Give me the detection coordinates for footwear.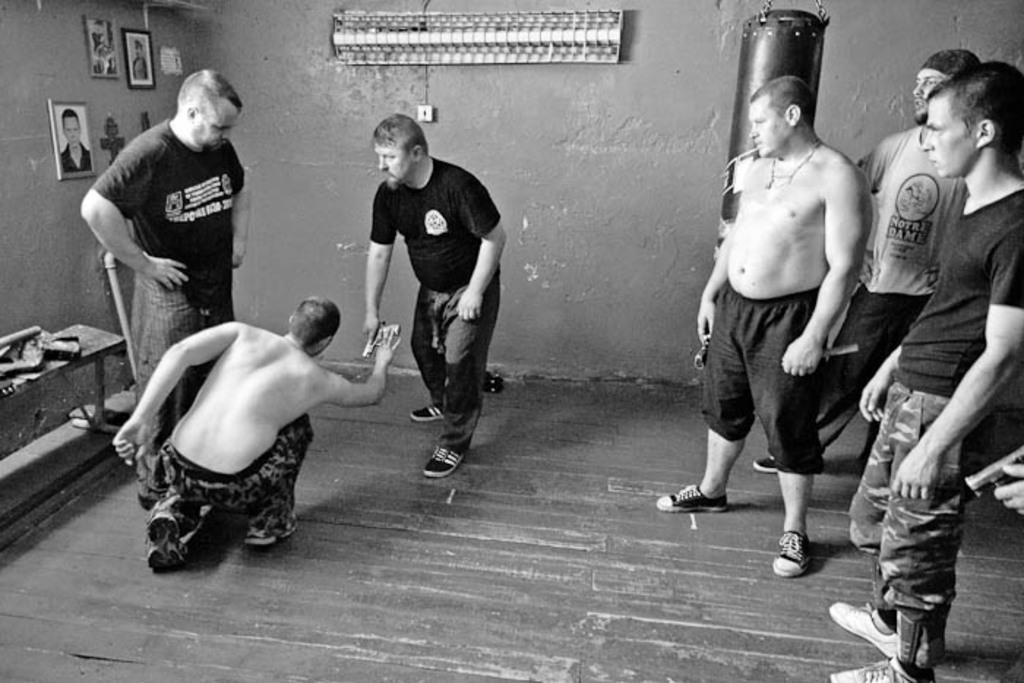
left=829, top=660, right=925, bottom=682.
